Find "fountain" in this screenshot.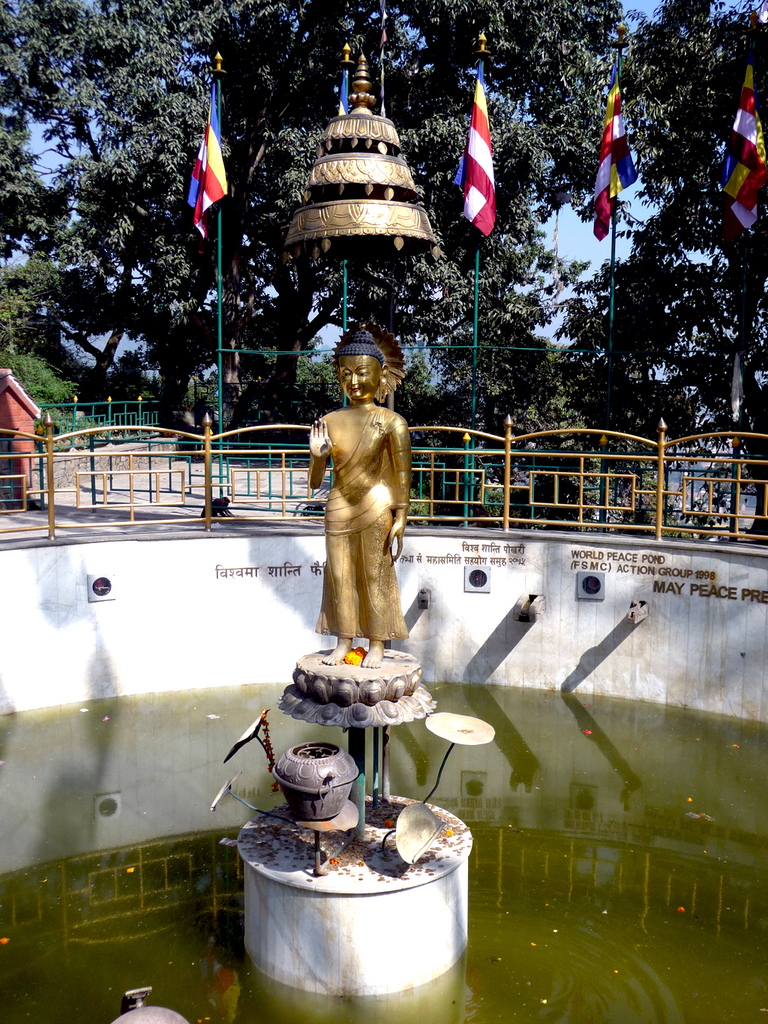
The bounding box for "fountain" is region(0, 41, 767, 1023).
